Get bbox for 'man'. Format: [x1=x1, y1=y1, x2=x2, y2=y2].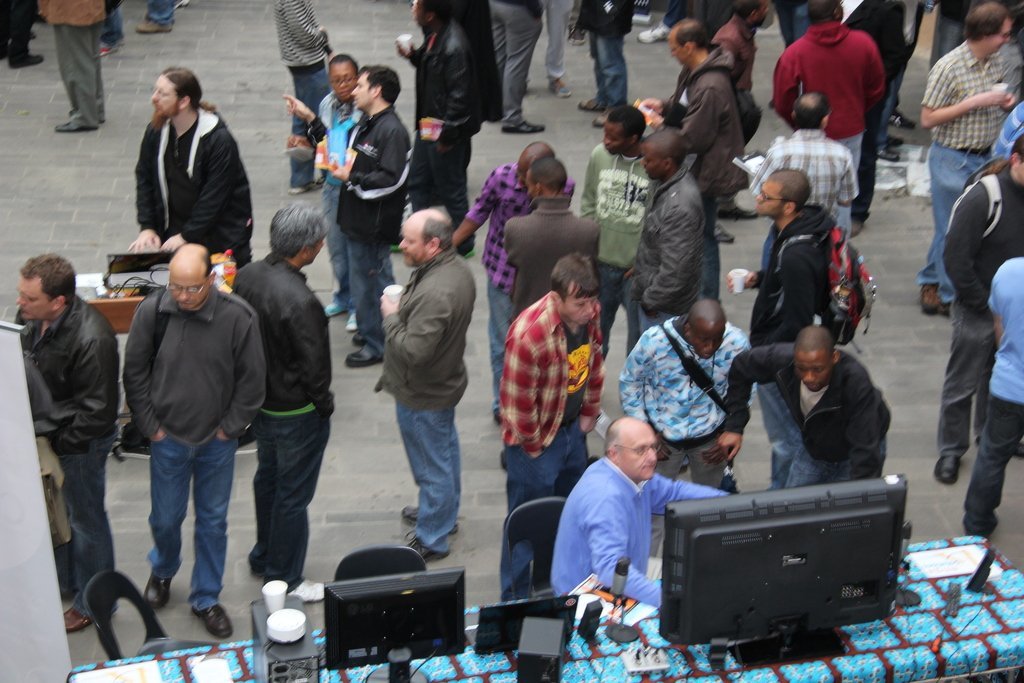
[x1=632, y1=15, x2=747, y2=269].
